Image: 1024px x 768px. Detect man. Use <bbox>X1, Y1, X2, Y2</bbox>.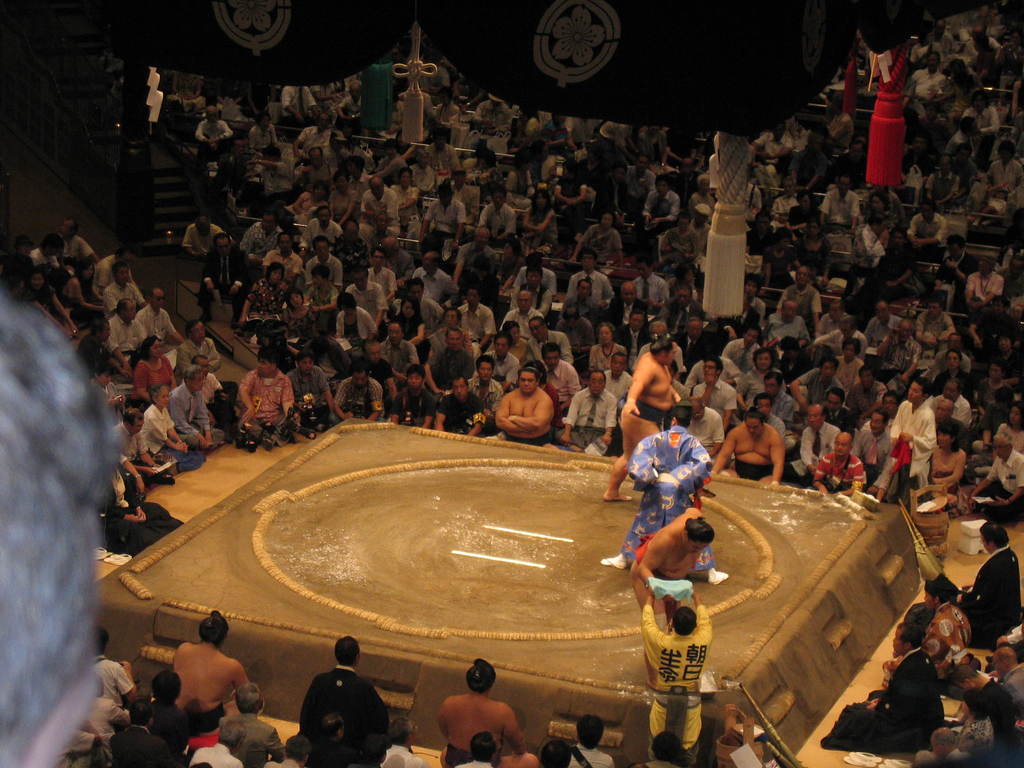
<bbox>608, 401, 730, 588</bbox>.
